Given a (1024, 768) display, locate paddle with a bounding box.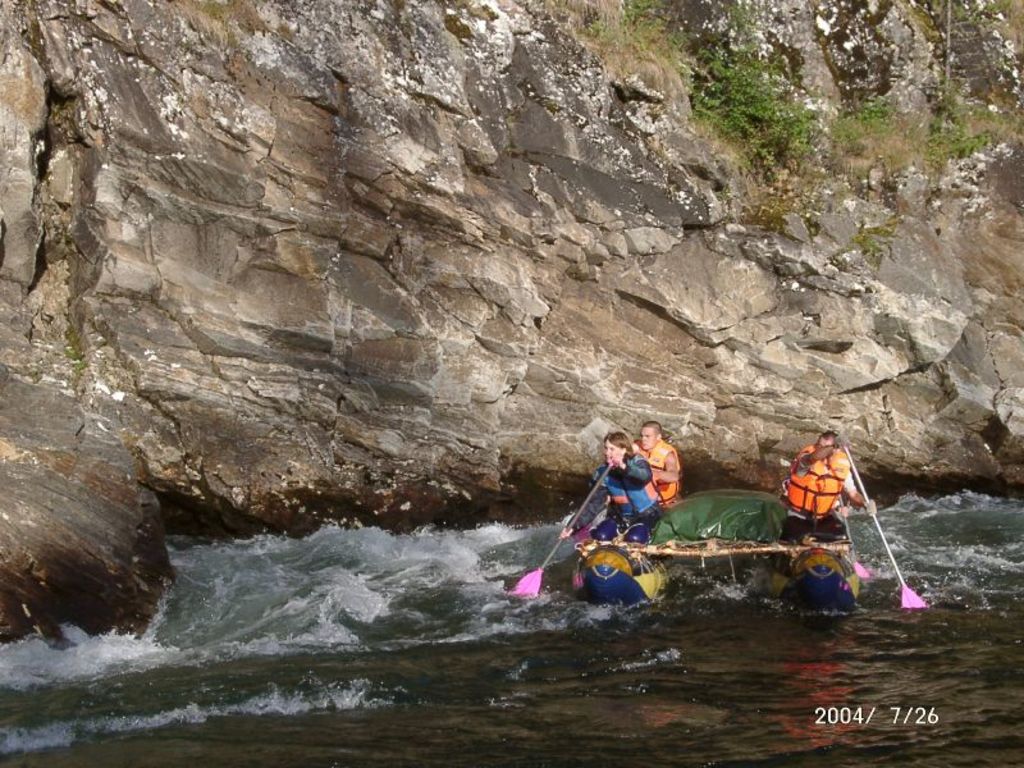
Located: box=[512, 461, 616, 596].
